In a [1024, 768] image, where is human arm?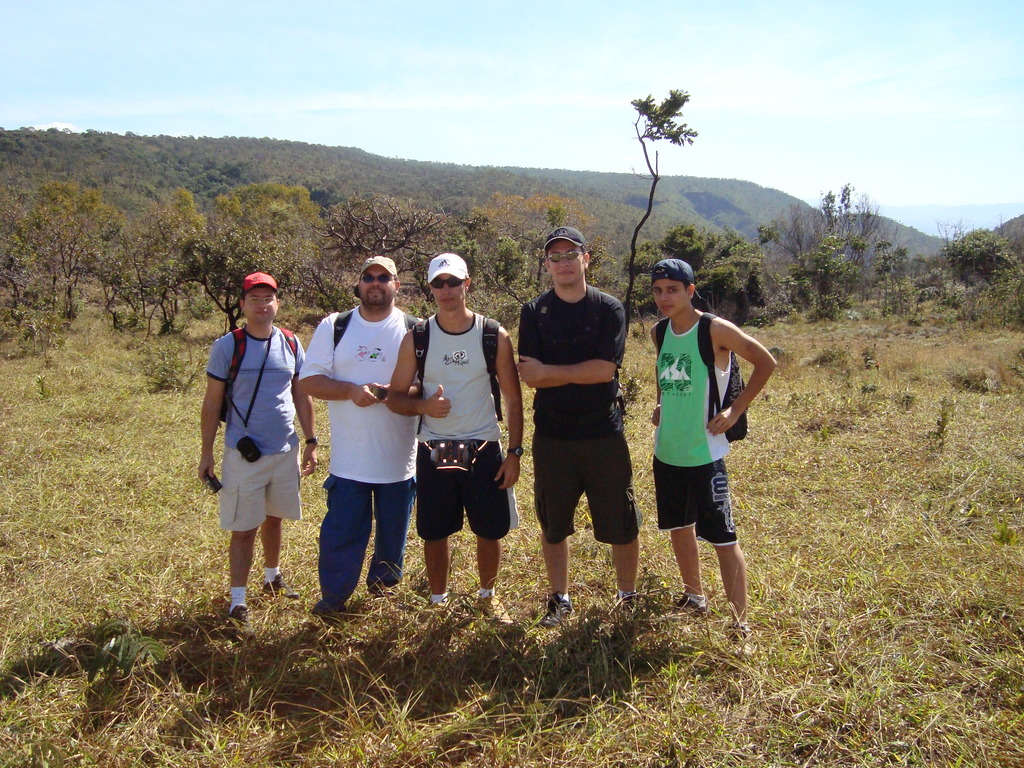
{"x1": 492, "y1": 321, "x2": 525, "y2": 492}.
